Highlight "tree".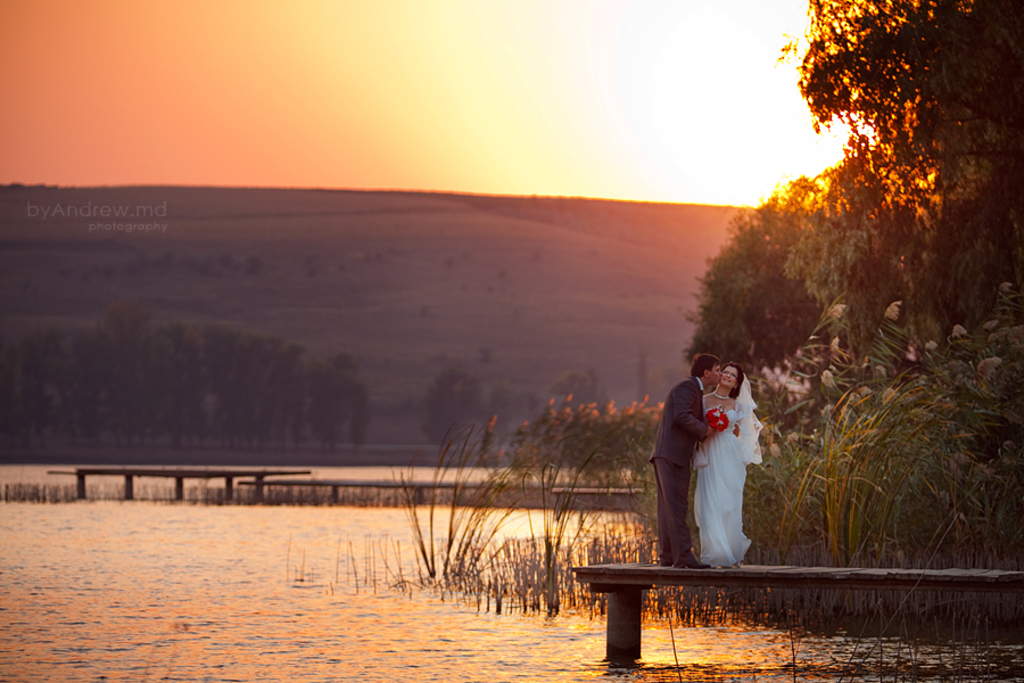
Highlighted region: [420, 369, 479, 447].
